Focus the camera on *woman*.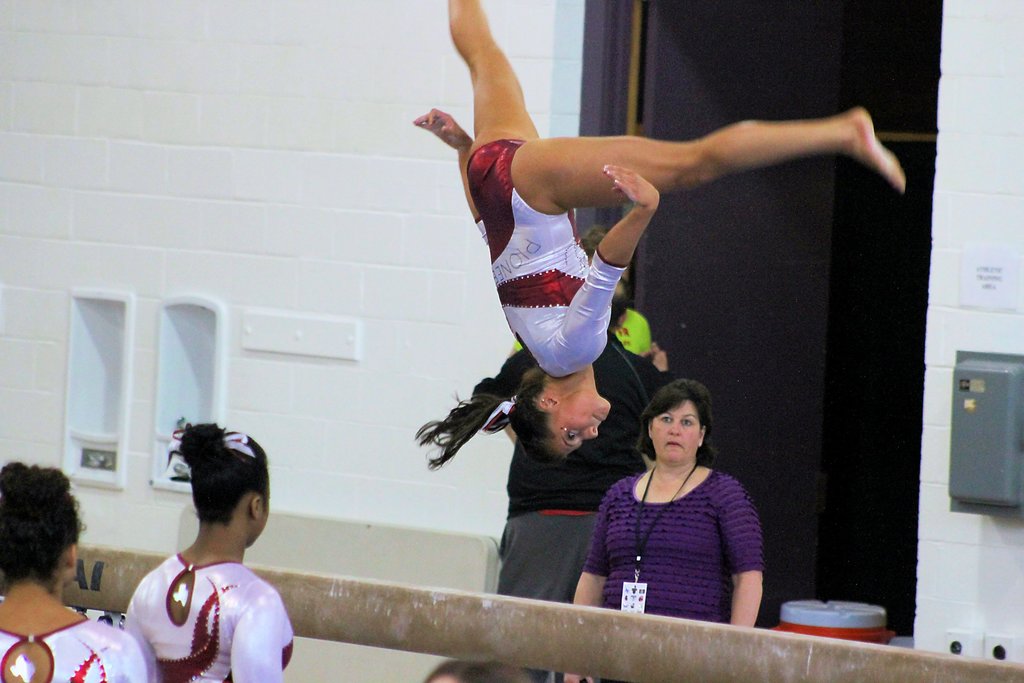
Focus region: crop(405, 0, 908, 471).
